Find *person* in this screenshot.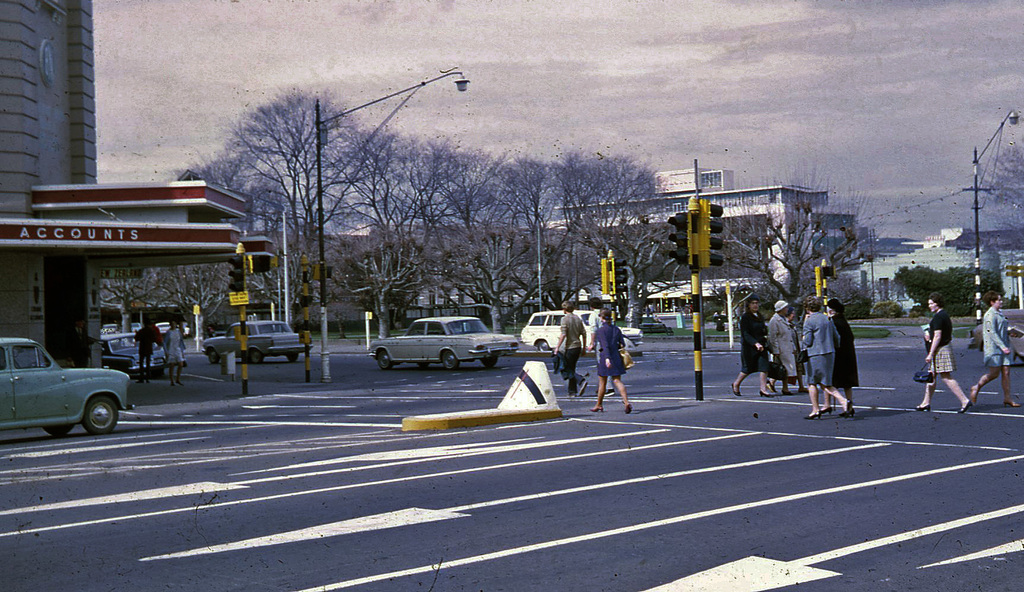
The bounding box for *person* is <bbox>914, 291, 968, 416</bbox>.
